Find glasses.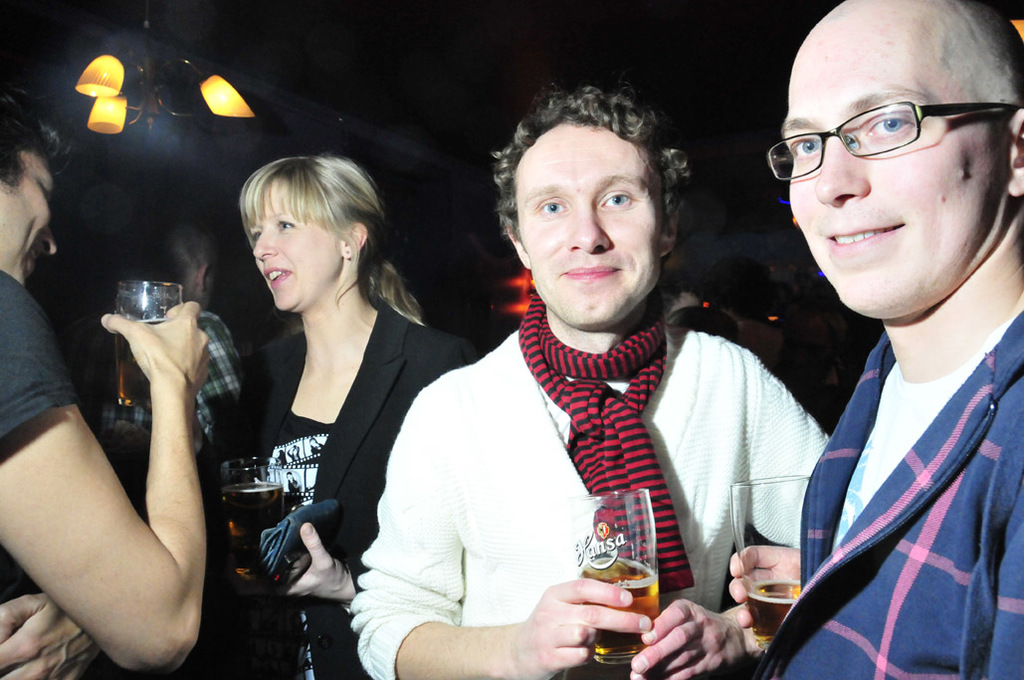
crop(764, 99, 1020, 179).
